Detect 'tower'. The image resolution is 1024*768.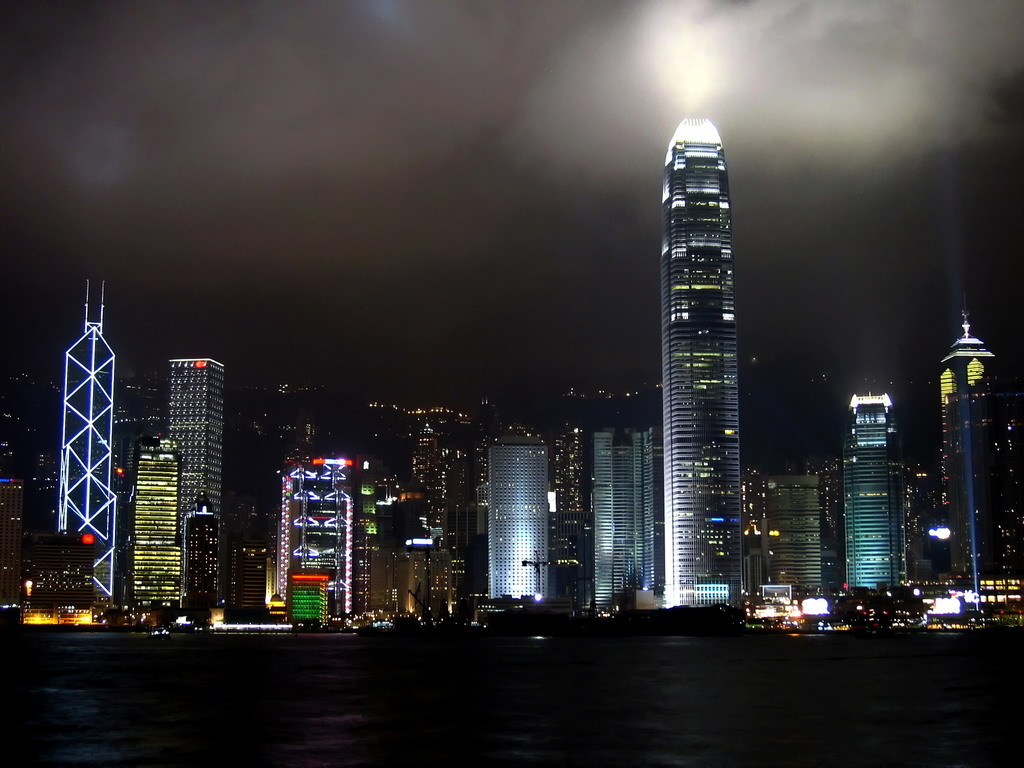
box=[179, 505, 217, 621].
